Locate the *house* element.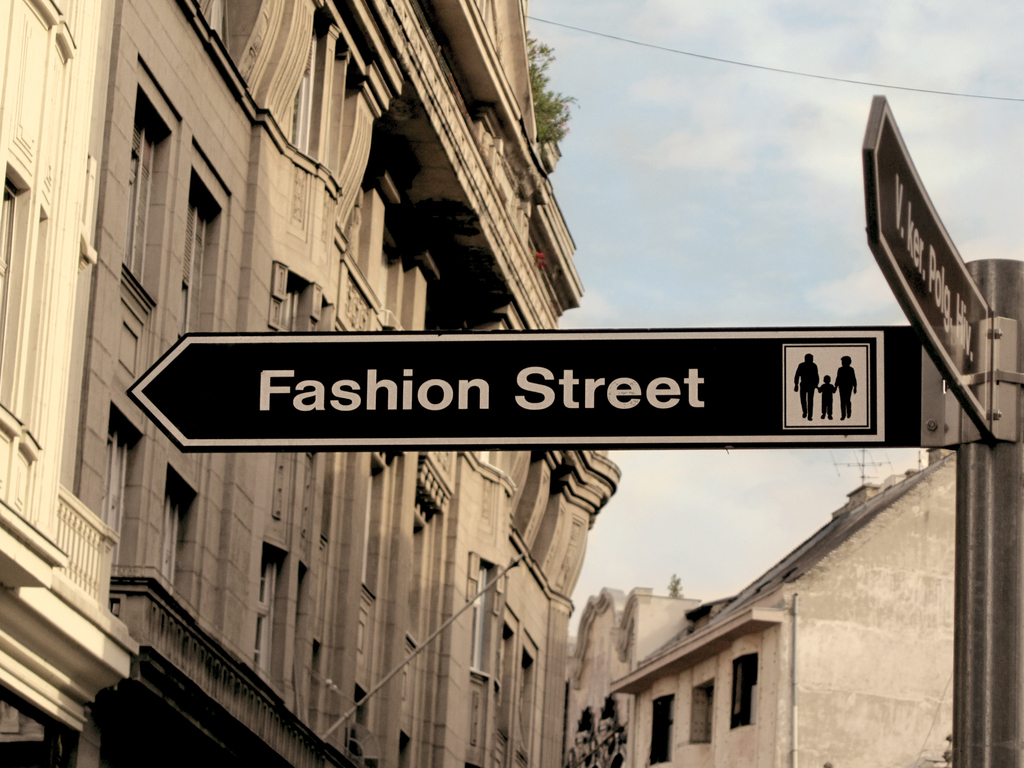
Element bbox: 622 590 701 679.
